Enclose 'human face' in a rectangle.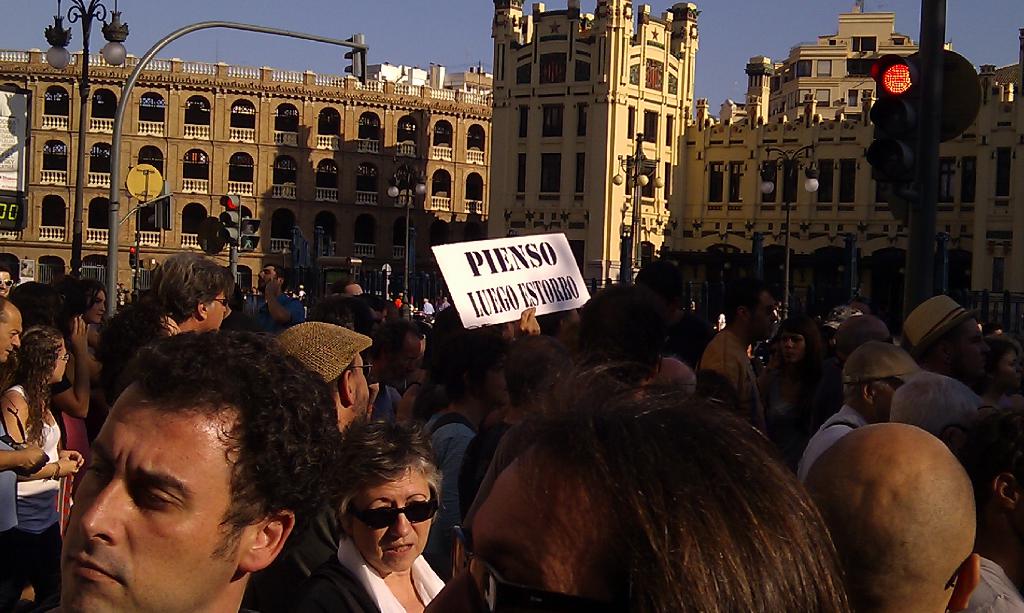
(x1=49, y1=346, x2=69, y2=381).
